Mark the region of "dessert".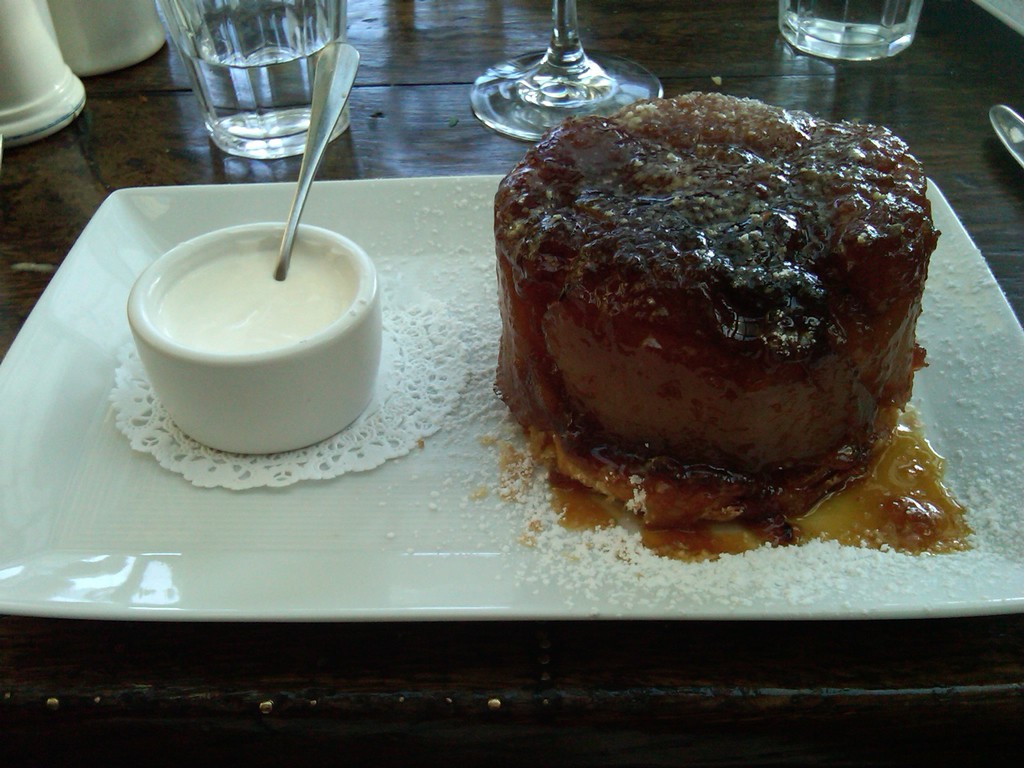
Region: (159, 252, 360, 363).
